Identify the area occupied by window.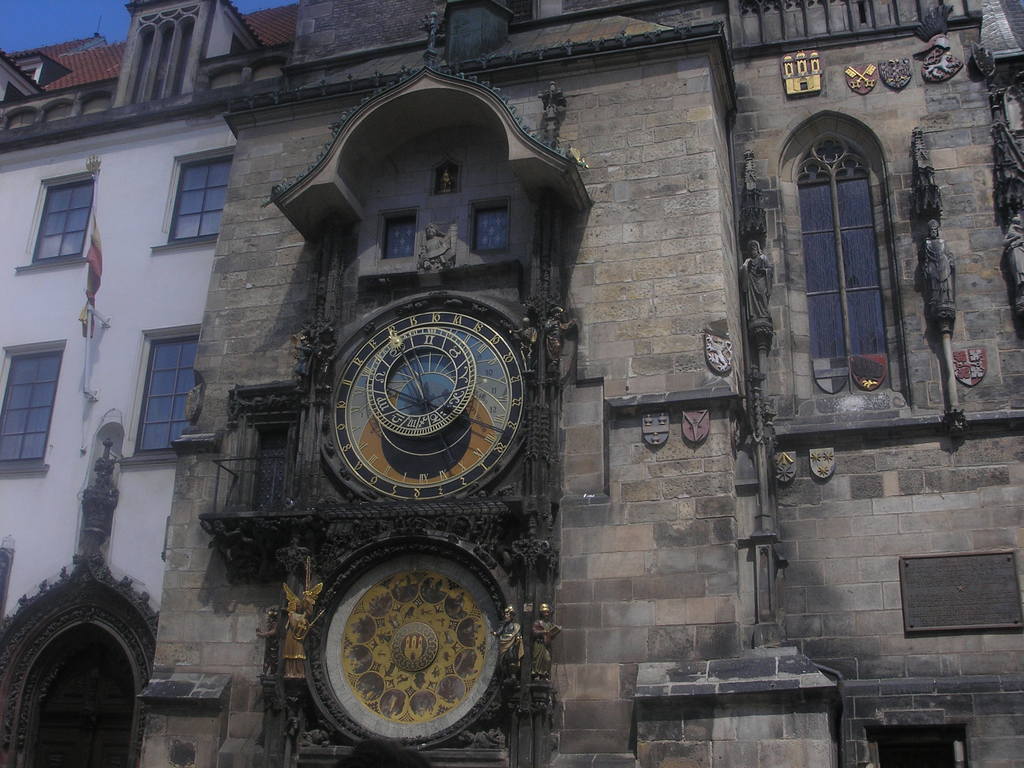
Area: 115,323,198,468.
